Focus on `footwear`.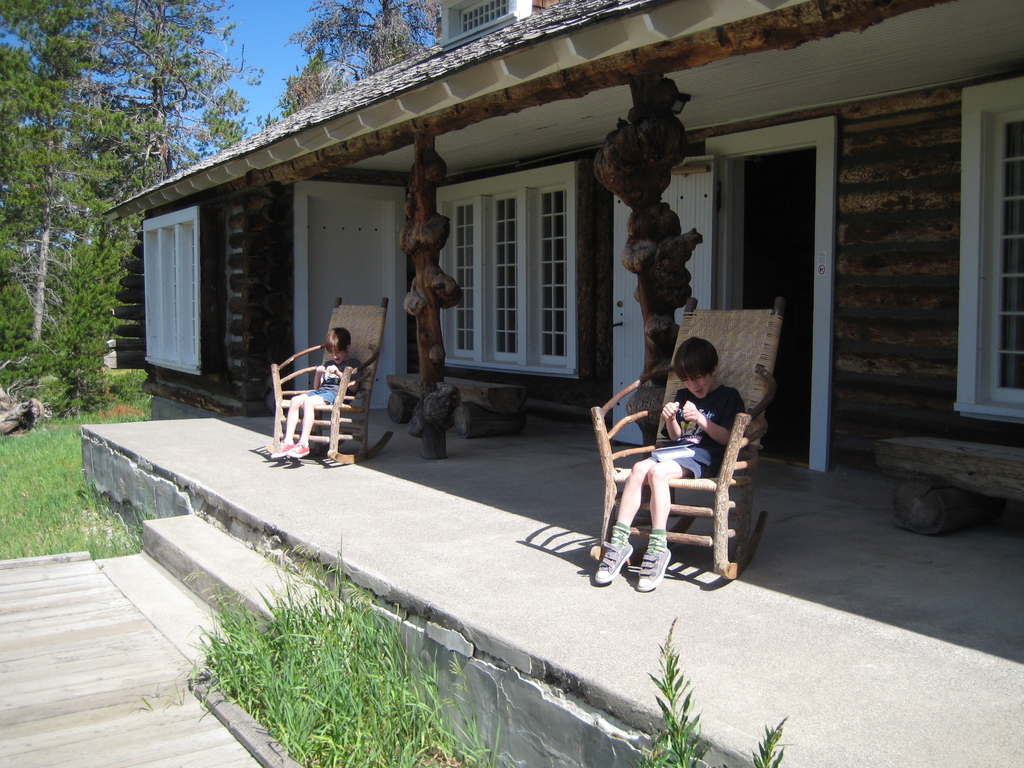
Focused at (left=596, top=540, right=633, bottom=582).
